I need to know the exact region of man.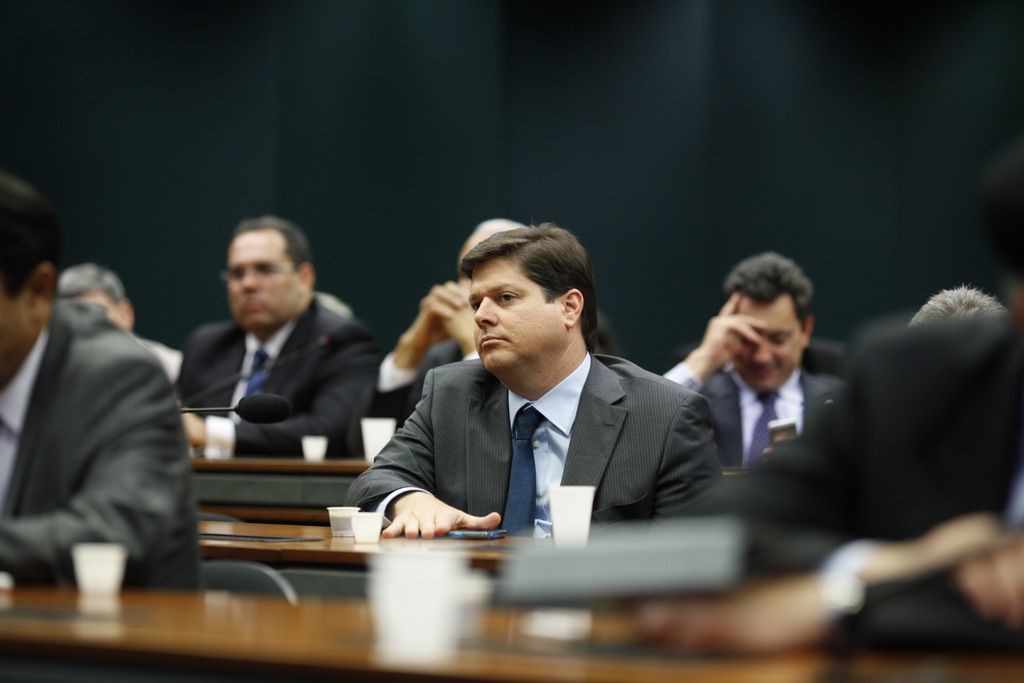
Region: locate(58, 259, 184, 383).
